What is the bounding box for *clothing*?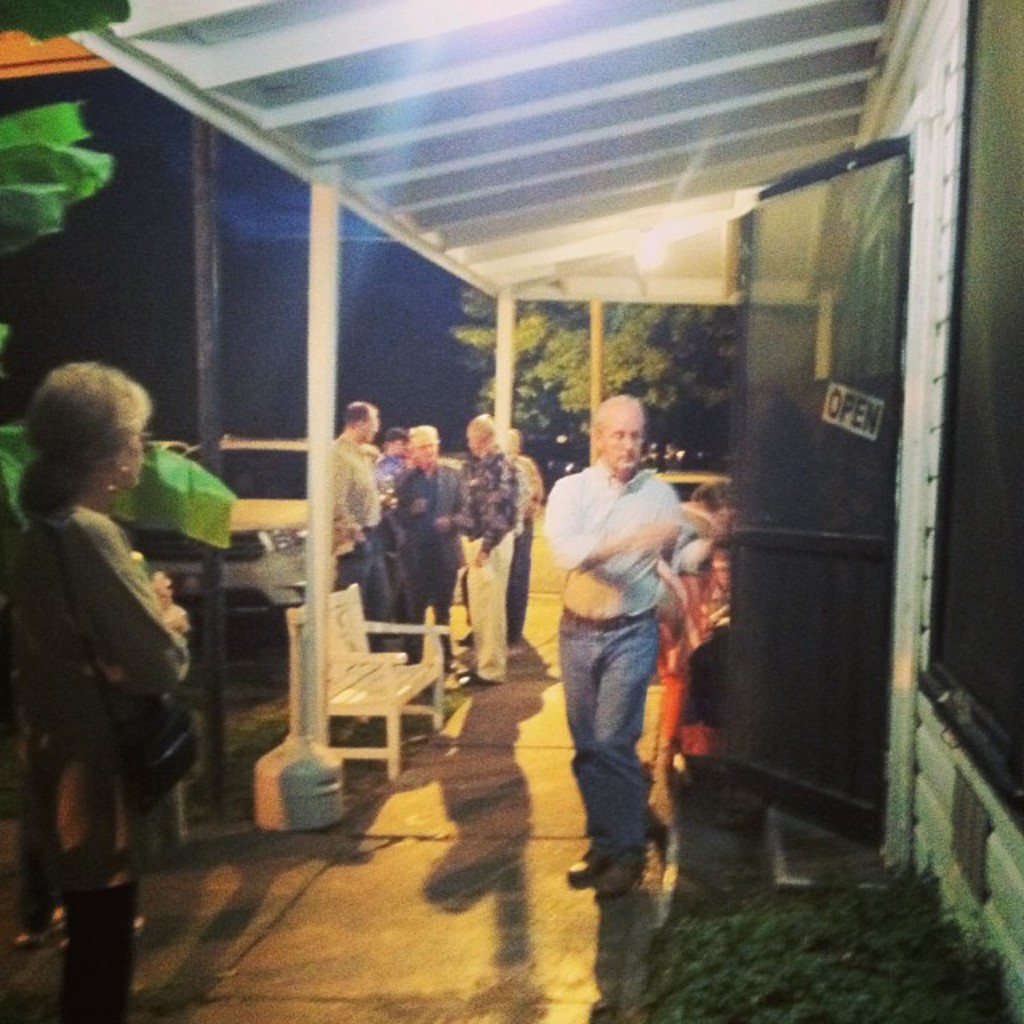
BBox(14, 416, 214, 958).
